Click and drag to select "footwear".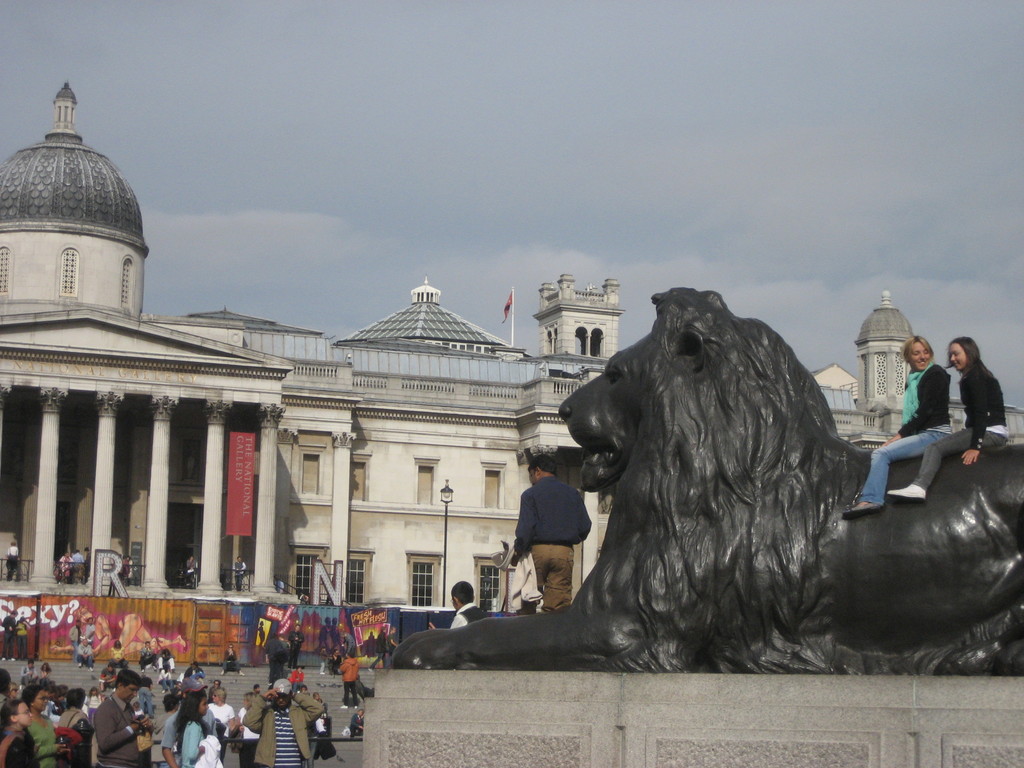
Selection: rect(79, 664, 84, 668).
